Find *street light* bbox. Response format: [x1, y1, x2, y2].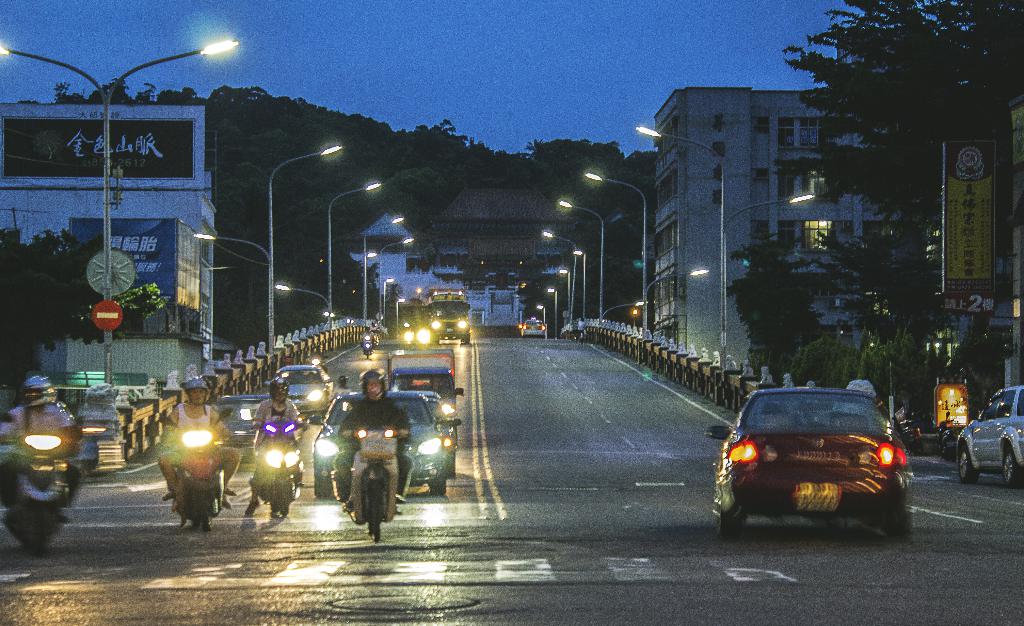
[271, 184, 383, 324].
